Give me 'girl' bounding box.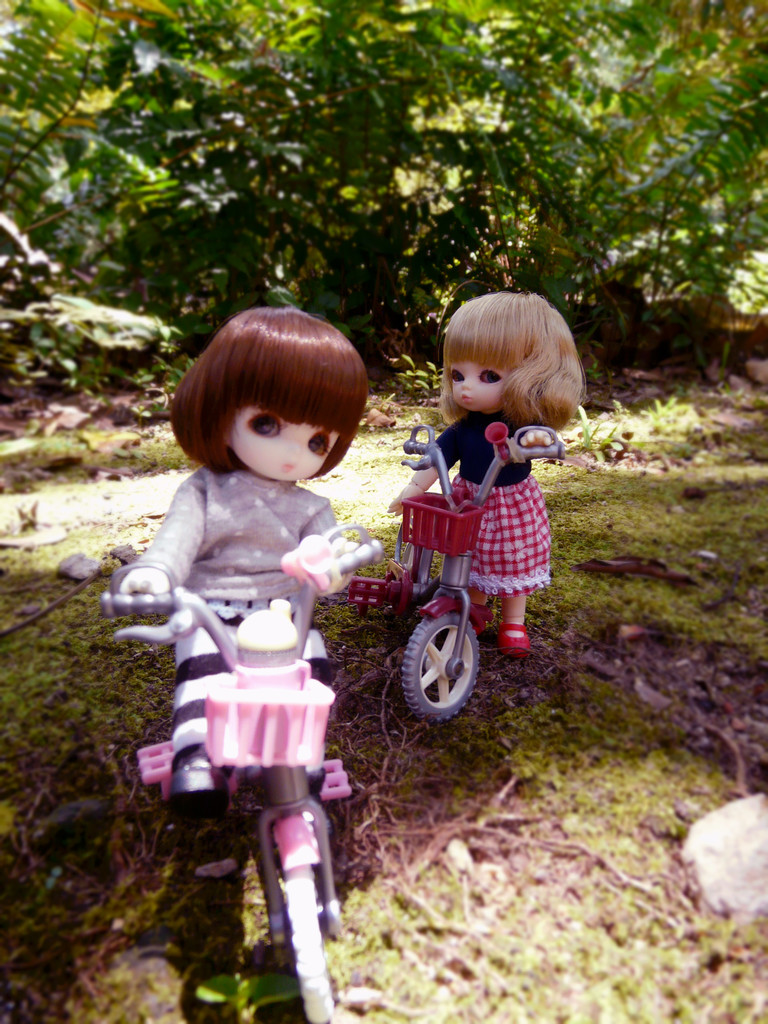
{"x1": 384, "y1": 291, "x2": 585, "y2": 656}.
